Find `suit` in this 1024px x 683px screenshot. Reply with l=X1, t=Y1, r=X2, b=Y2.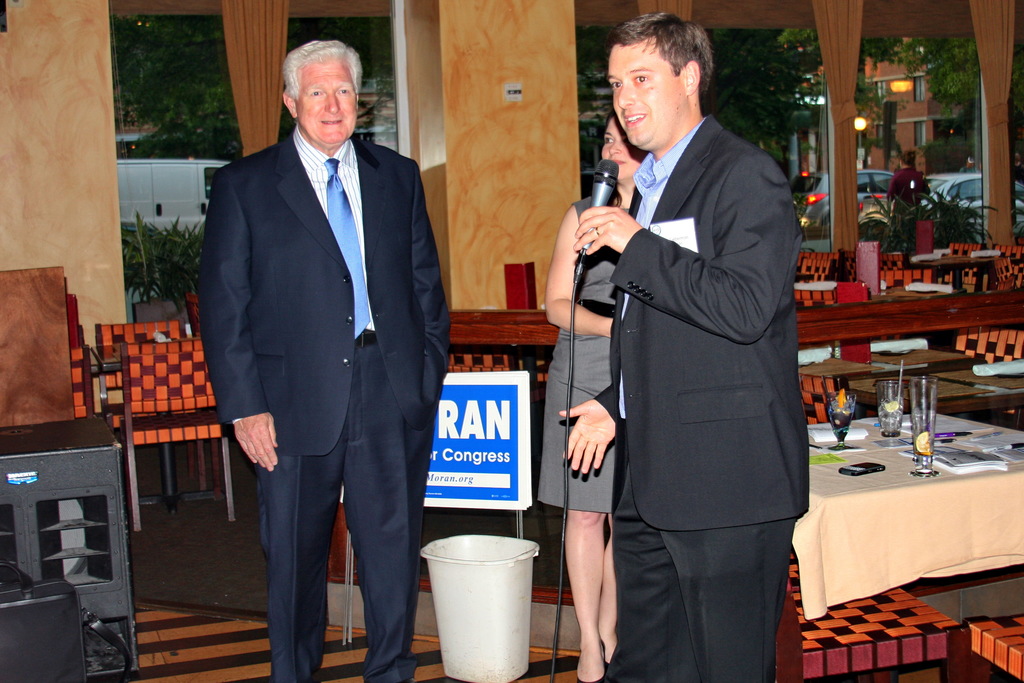
l=198, t=16, r=442, b=682.
